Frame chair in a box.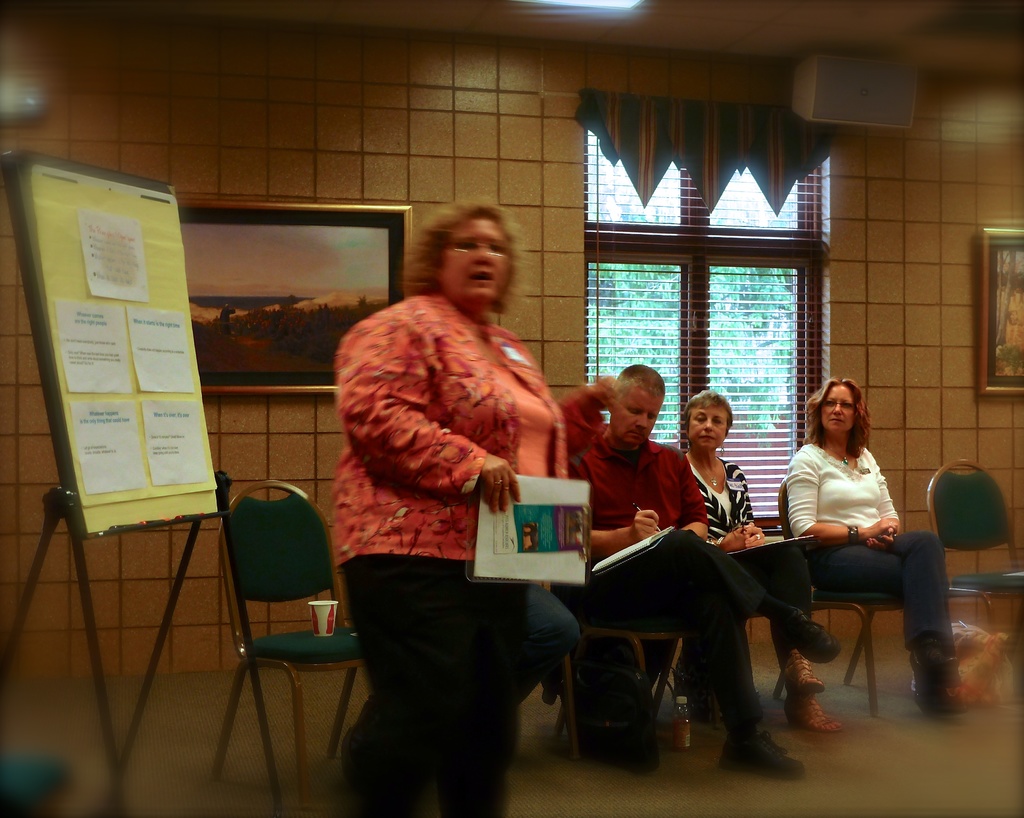
584, 629, 689, 724.
